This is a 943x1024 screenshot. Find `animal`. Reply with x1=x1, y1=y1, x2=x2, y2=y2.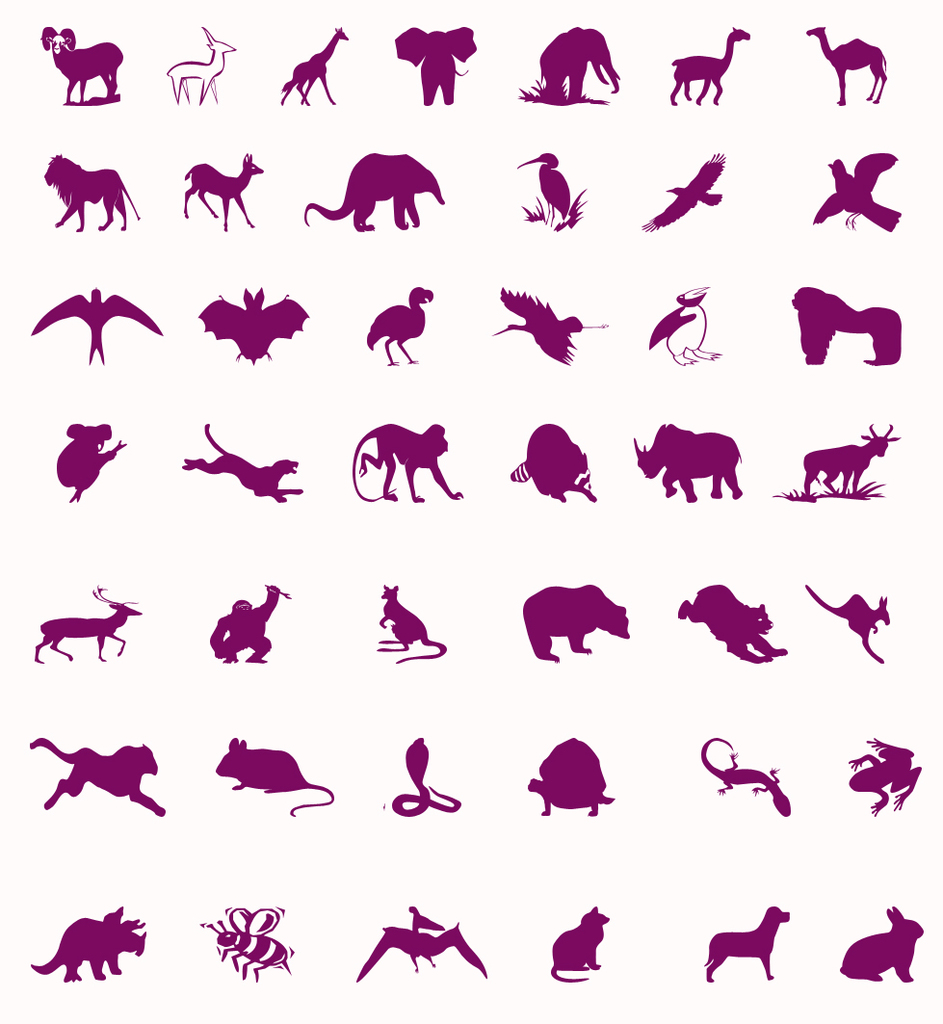
x1=518, y1=580, x2=630, y2=669.
